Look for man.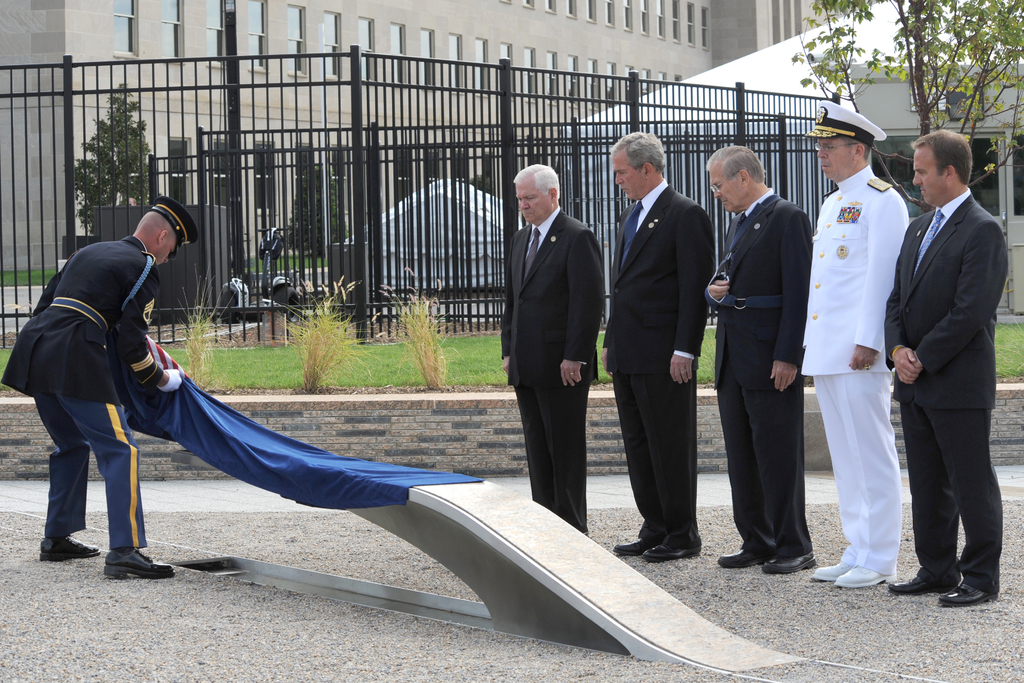
Found: region(609, 138, 716, 566).
